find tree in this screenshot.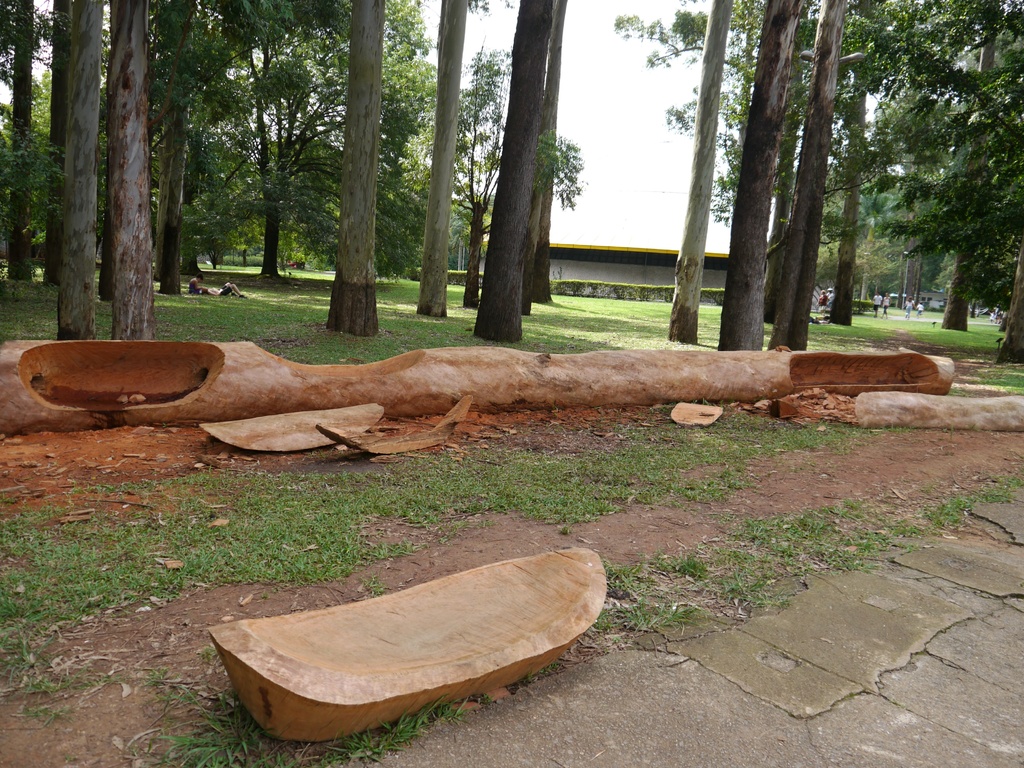
The bounding box for tree is rect(764, 0, 847, 346).
